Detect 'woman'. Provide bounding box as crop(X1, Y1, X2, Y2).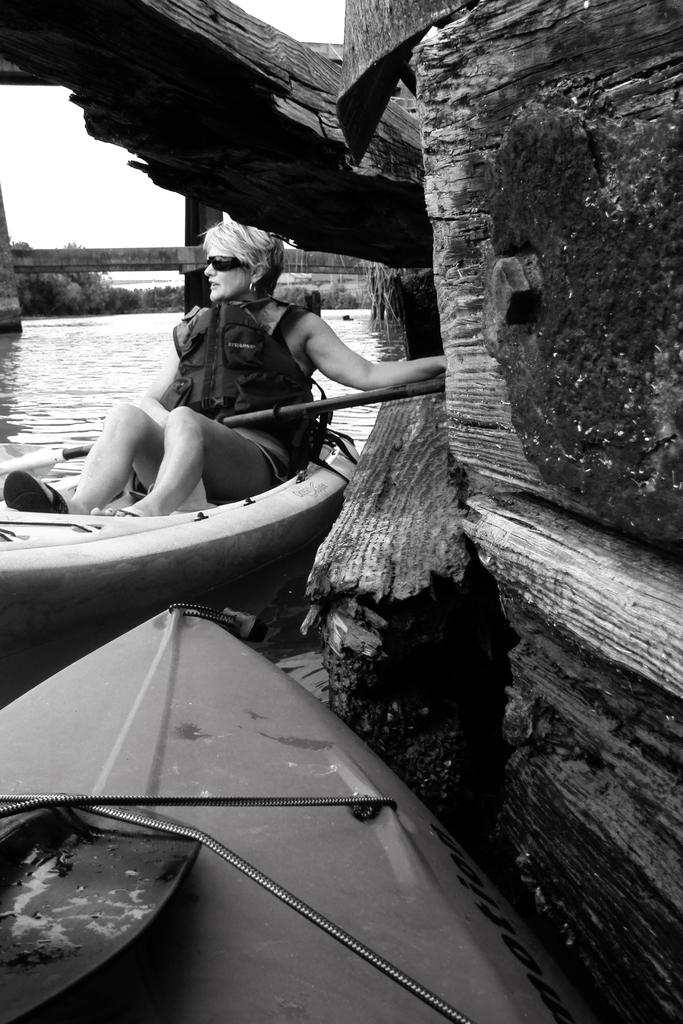
crop(85, 227, 422, 548).
